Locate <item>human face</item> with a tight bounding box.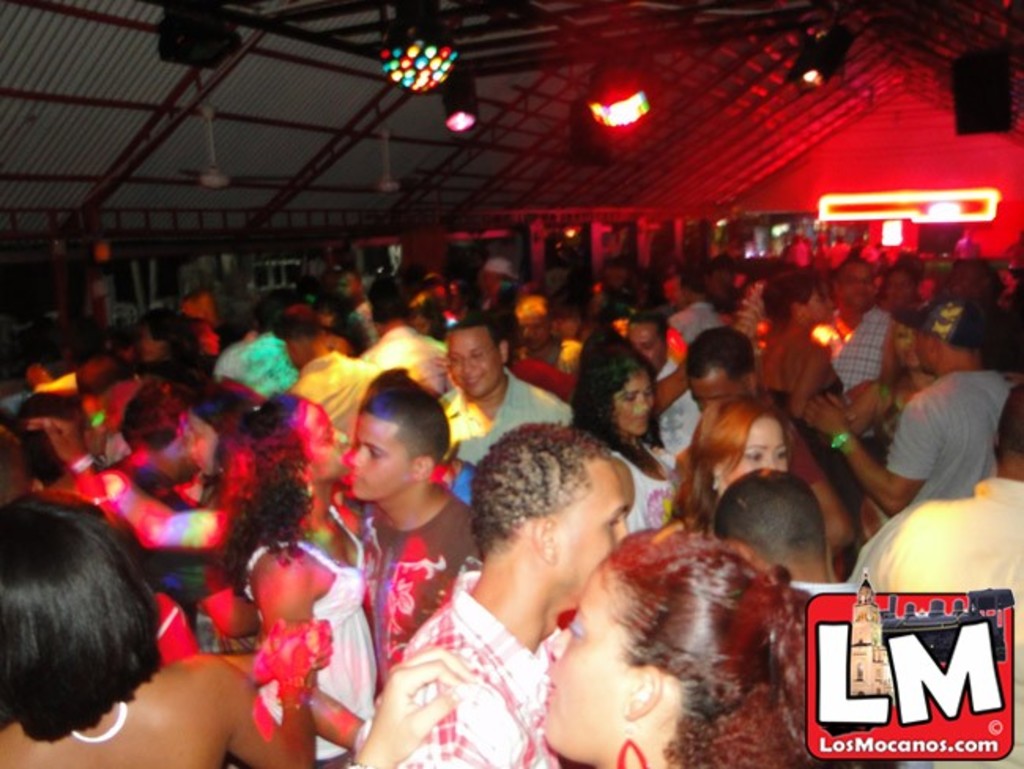
select_region(881, 263, 909, 296).
